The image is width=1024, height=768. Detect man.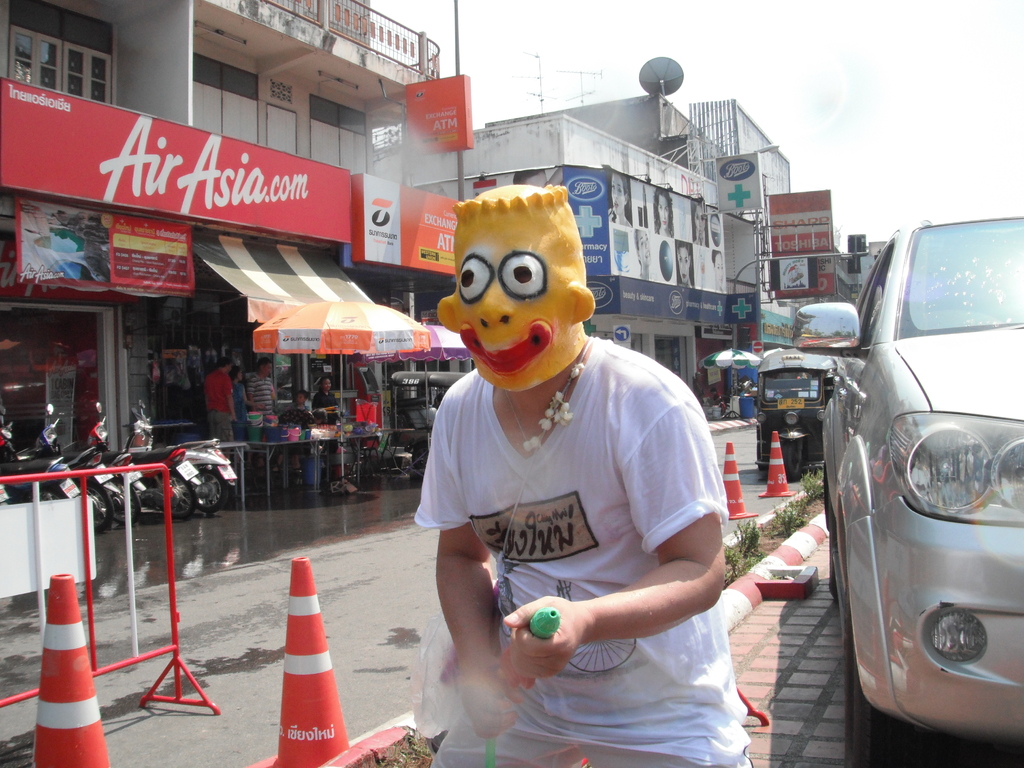
Detection: {"x1": 283, "y1": 168, "x2": 727, "y2": 755}.
